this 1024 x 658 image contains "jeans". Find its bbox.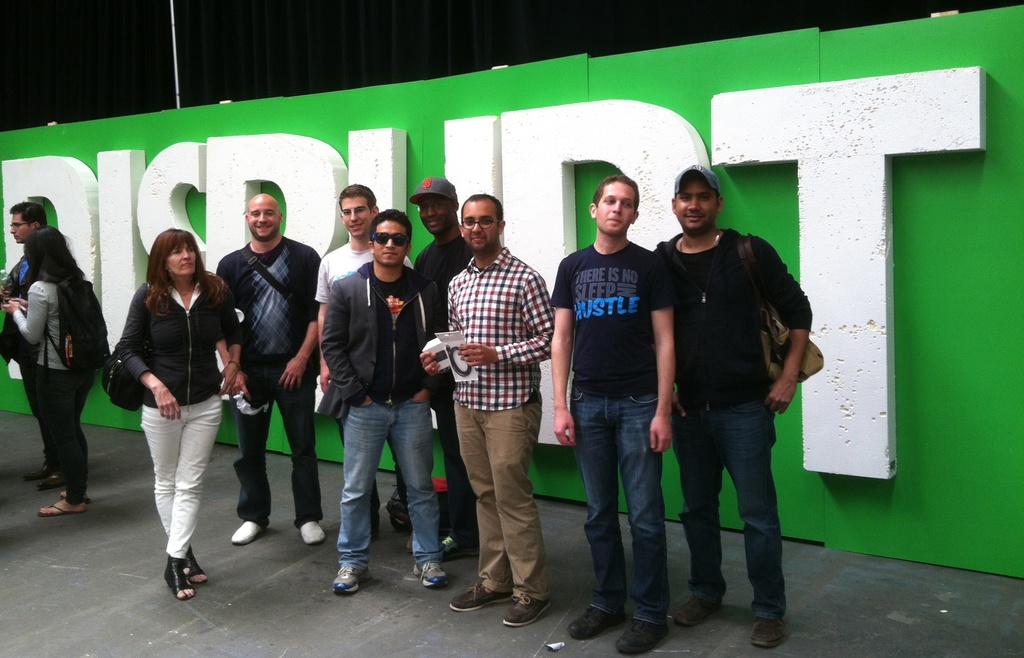
select_region(575, 369, 684, 645).
